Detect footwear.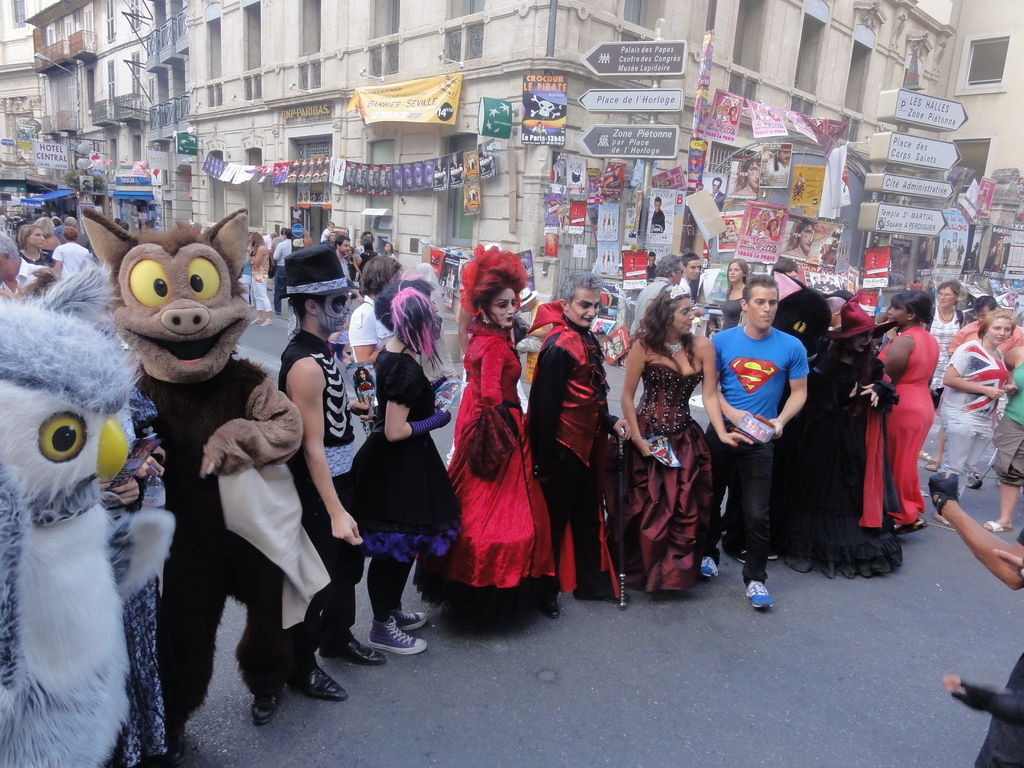
Detected at 365,613,431,658.
